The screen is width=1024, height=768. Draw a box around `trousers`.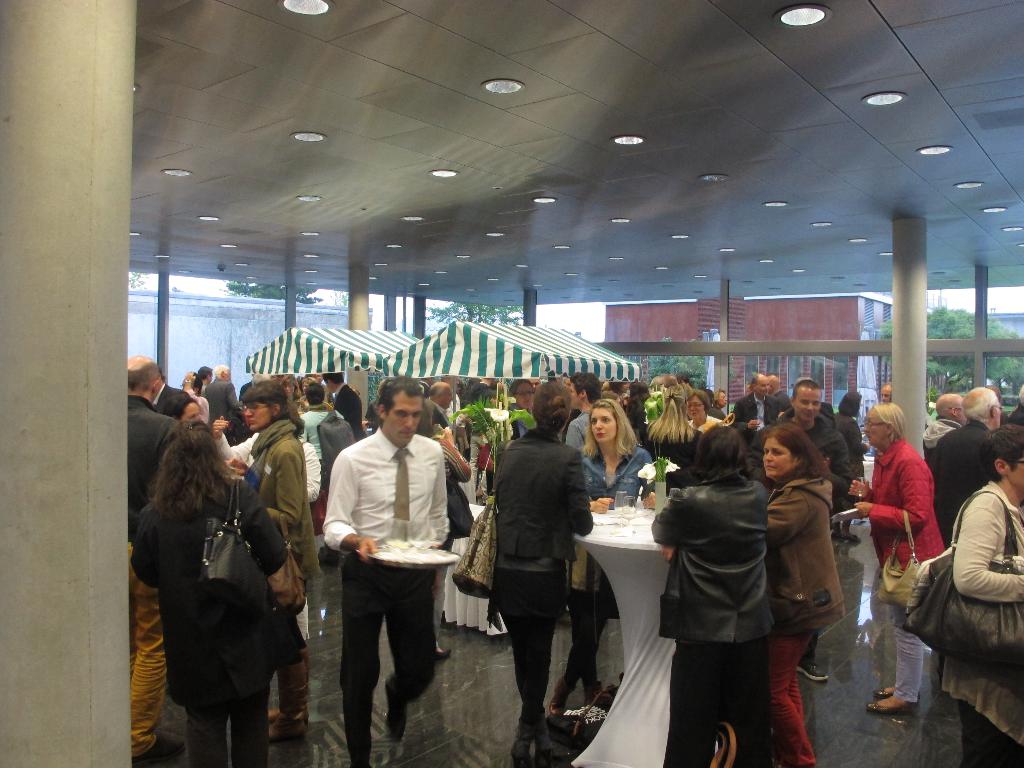
185:696:272:767.
